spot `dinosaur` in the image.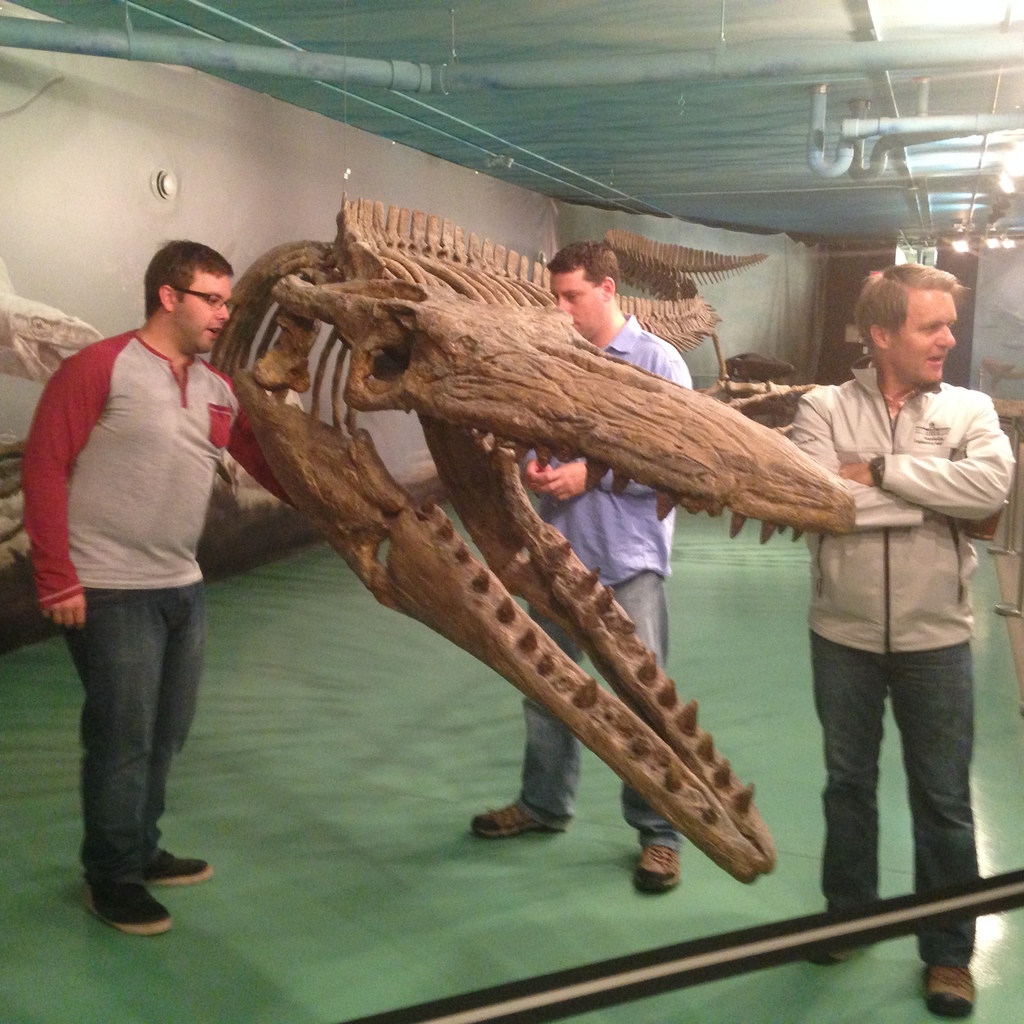
`dinosaur` found at select_region(199, 183, 932, 884).
